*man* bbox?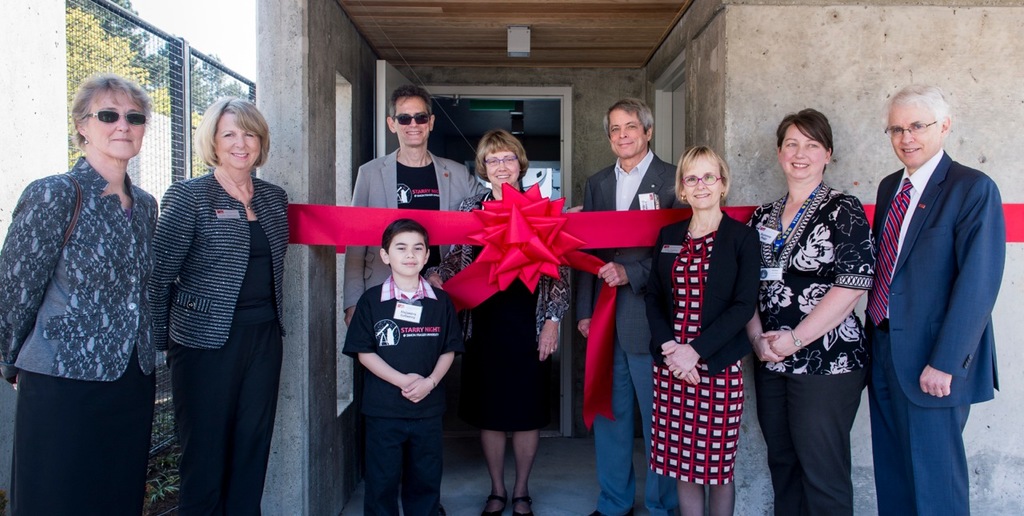
[569,95,690,515]
